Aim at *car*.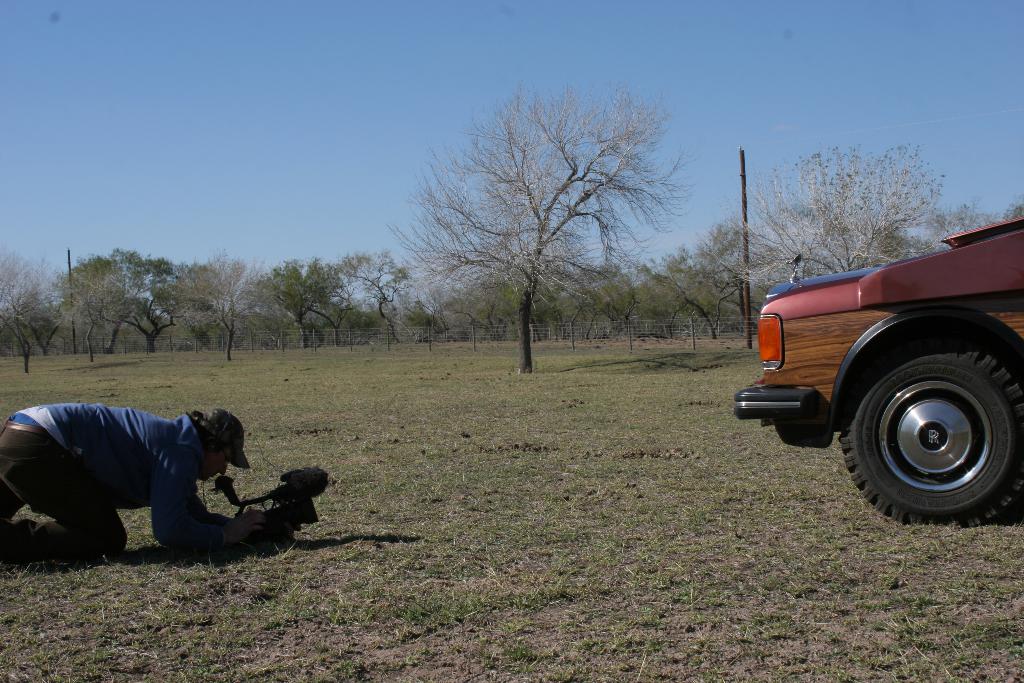
Aimed at 737, 215, 1023, 531.
